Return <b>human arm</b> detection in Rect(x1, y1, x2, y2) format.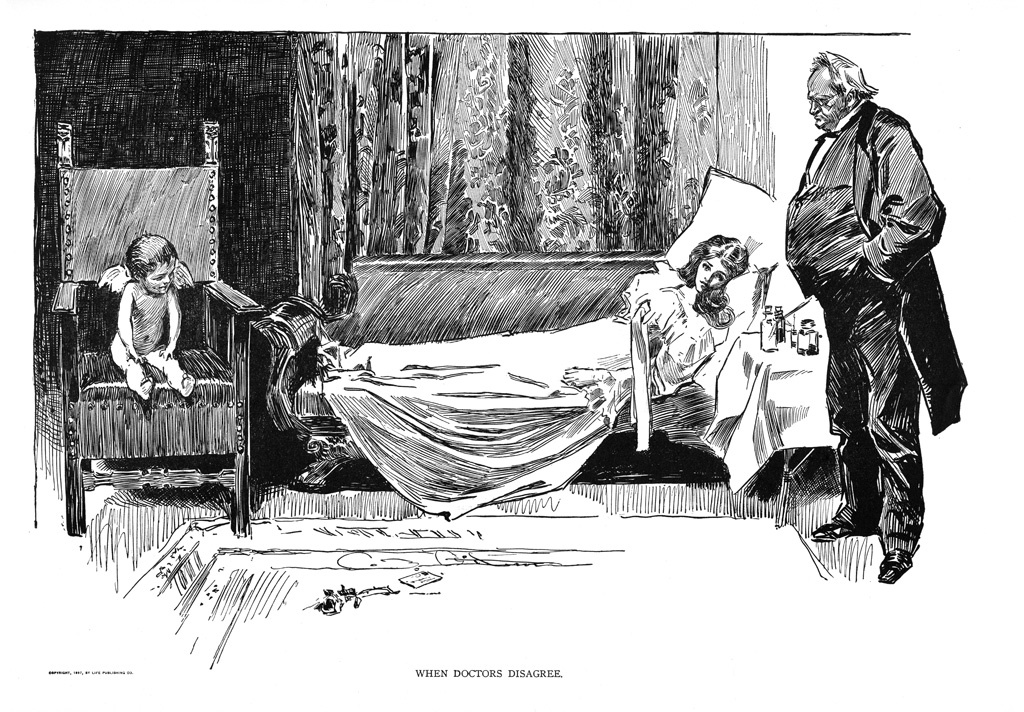
Rect(161, 289, 184, 363).
